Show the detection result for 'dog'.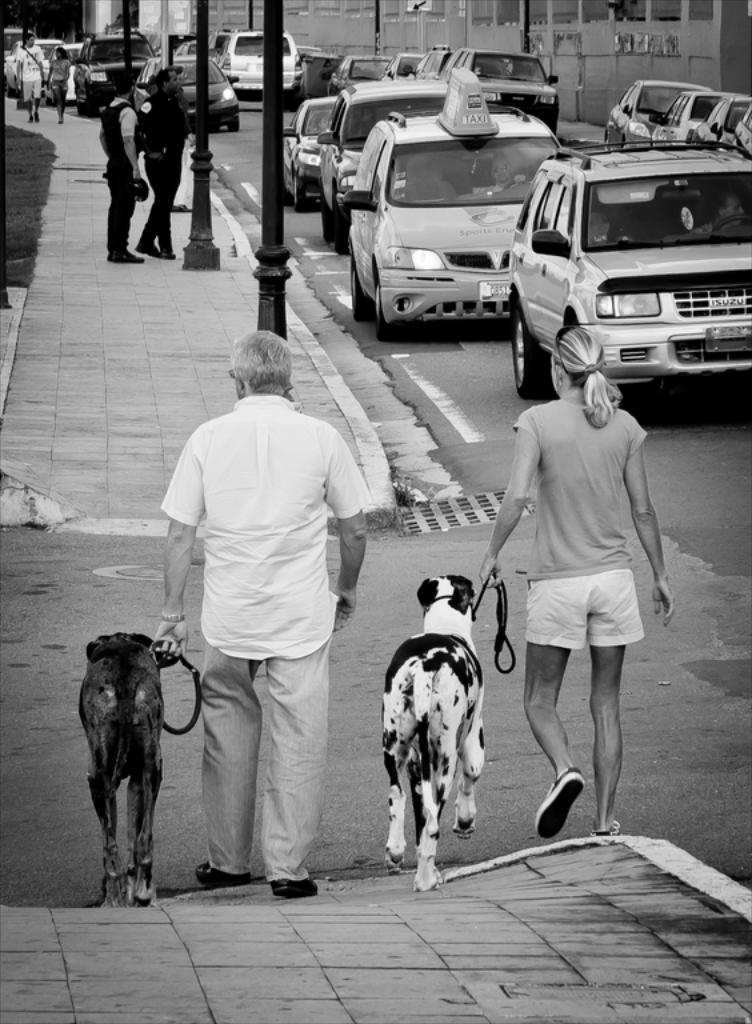
<region>84, 623, 185, 915</region>.
